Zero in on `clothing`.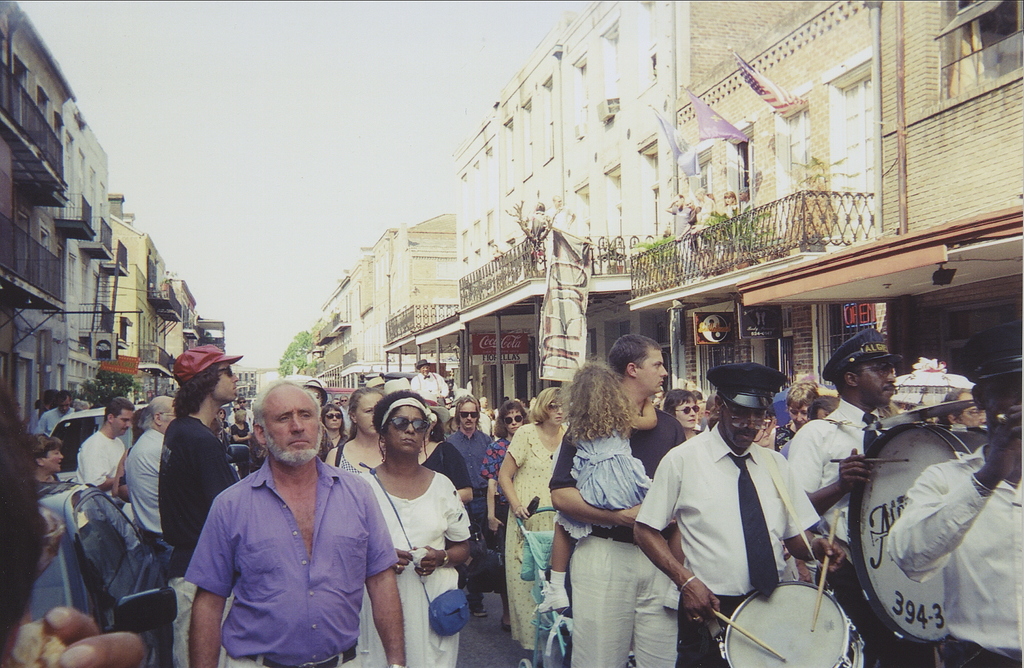
Zeroed in: <bbox>333, 468, 467, 667</bbox>.
